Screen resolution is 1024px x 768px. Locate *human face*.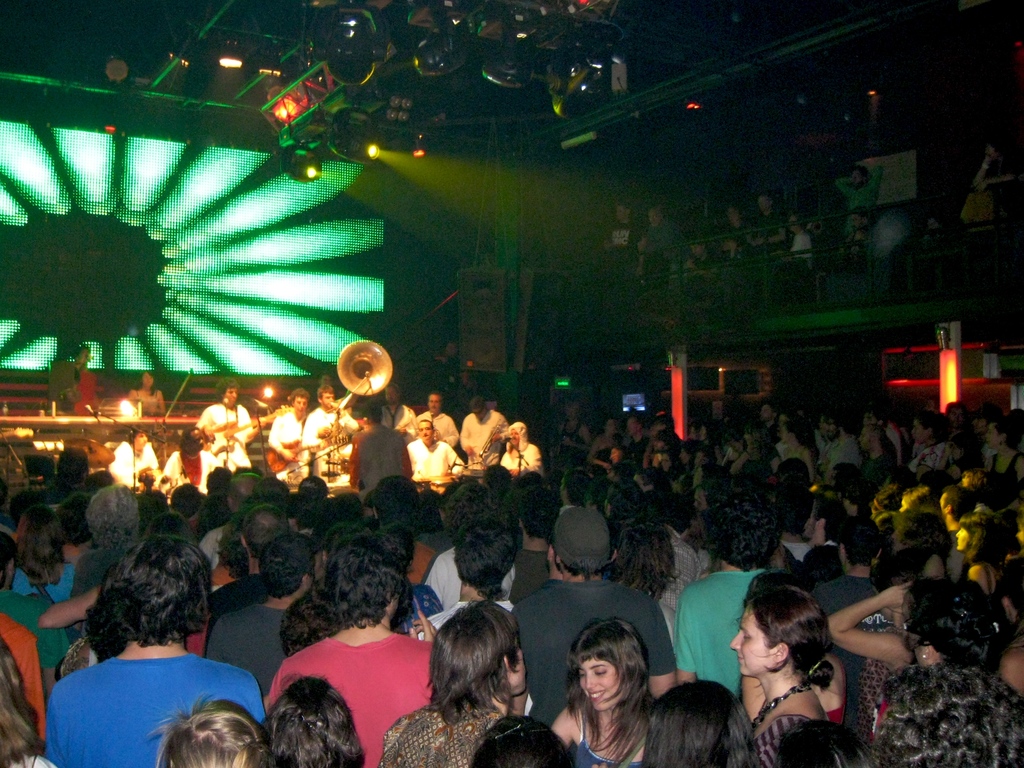
detection(292, 399, 308, 413).
